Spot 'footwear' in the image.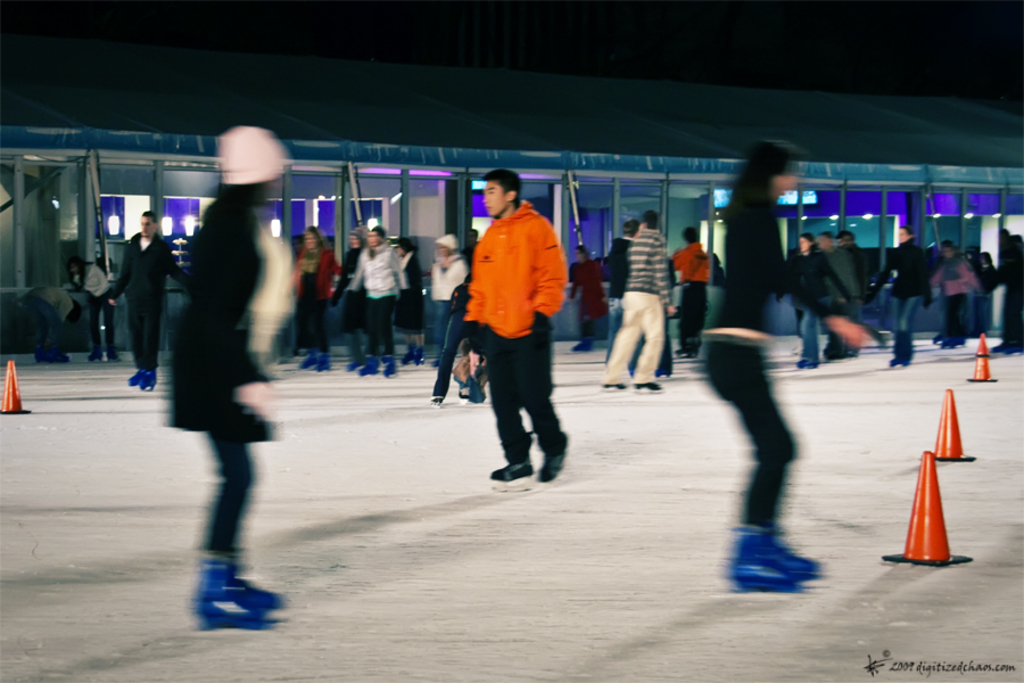
'footwear' found at locate(315, 349, 335, 373).
